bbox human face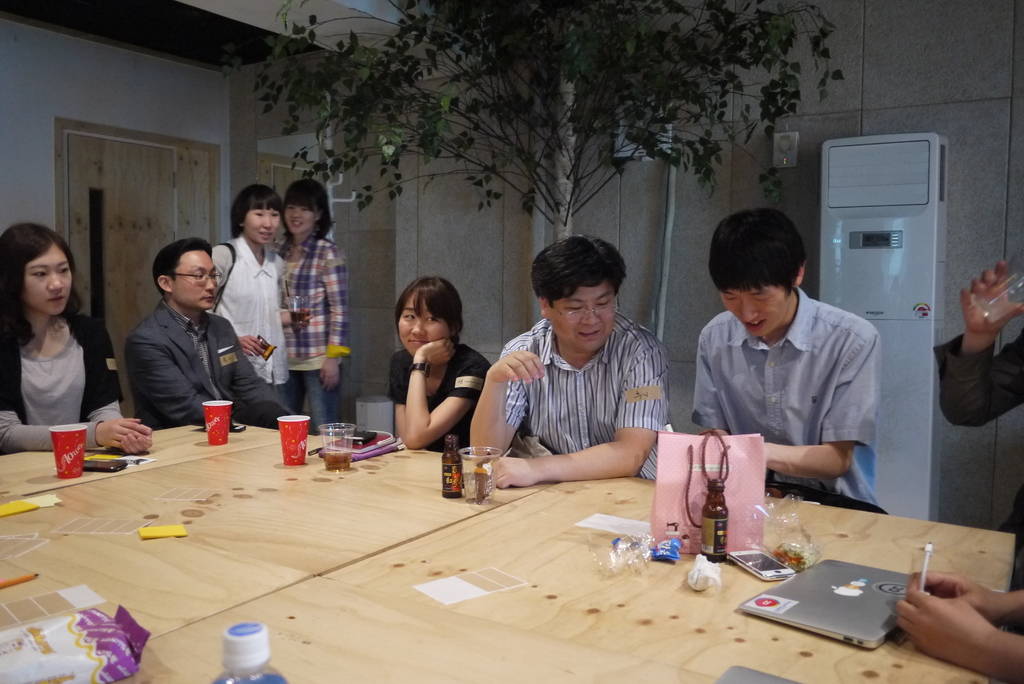
[285,196,318,233]
